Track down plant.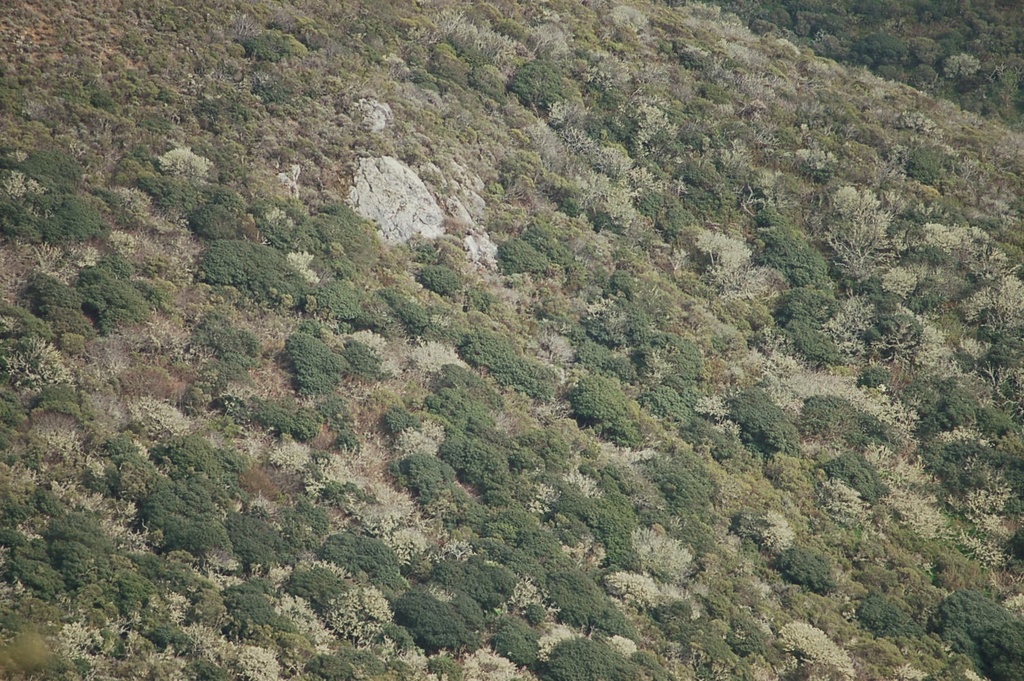
Tracked to [left=908, top=157, right=940, bottom=189].
